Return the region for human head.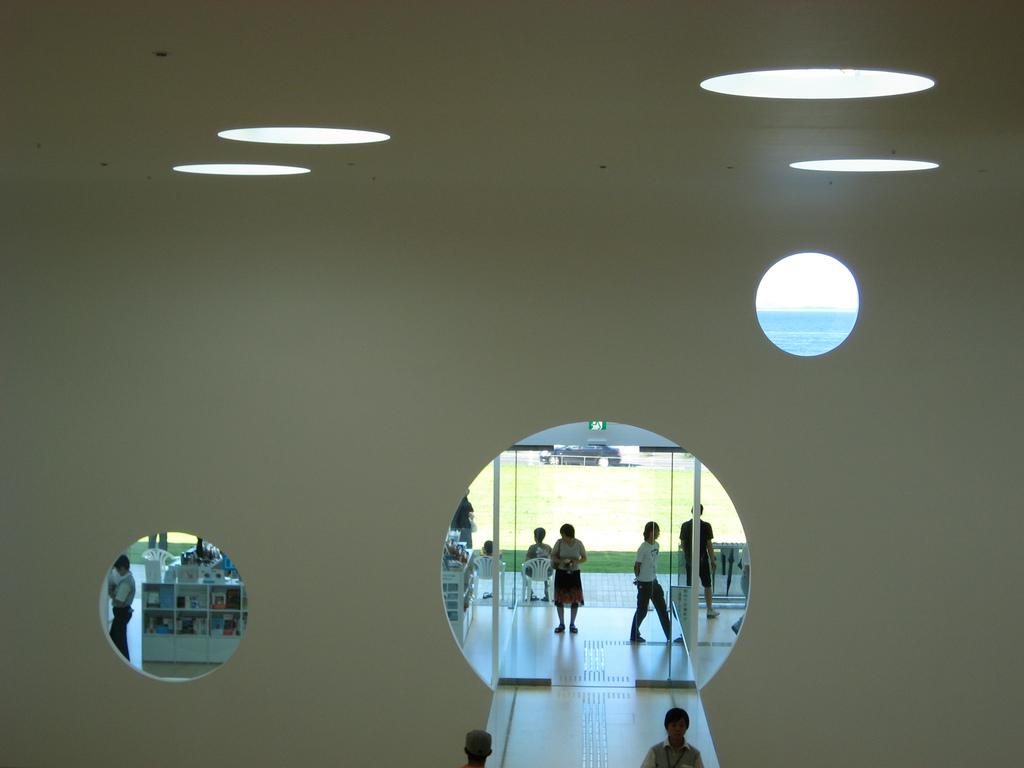
BBox(534, 525, 546, 547).
